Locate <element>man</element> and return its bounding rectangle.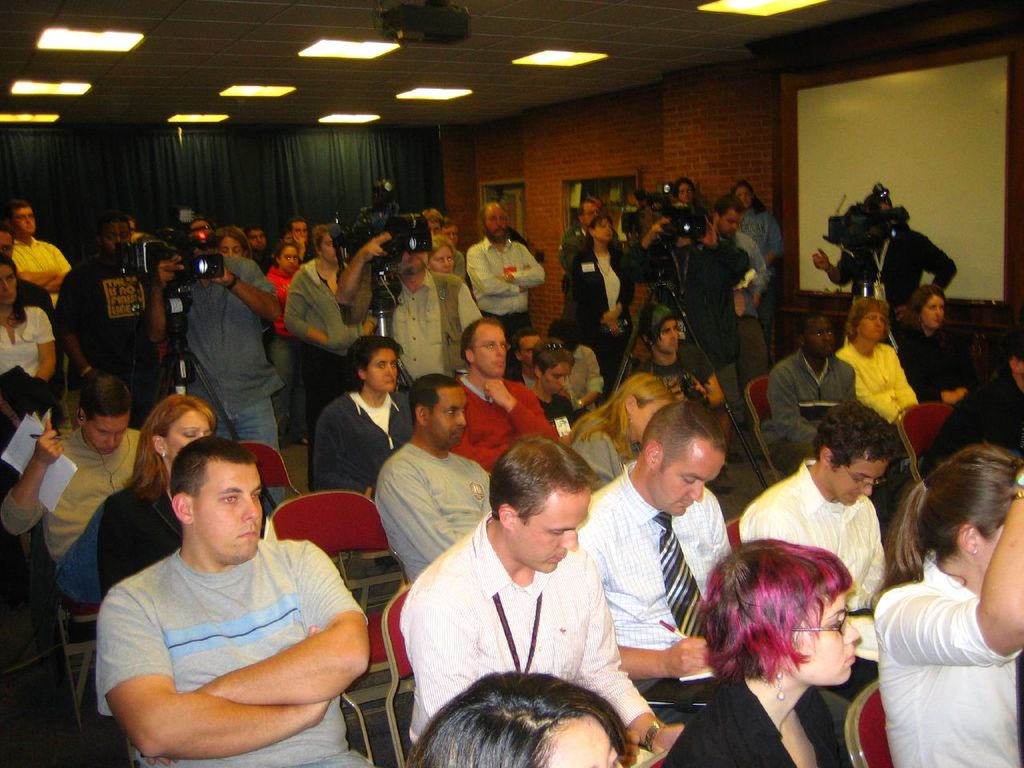
445 314 557 472.
